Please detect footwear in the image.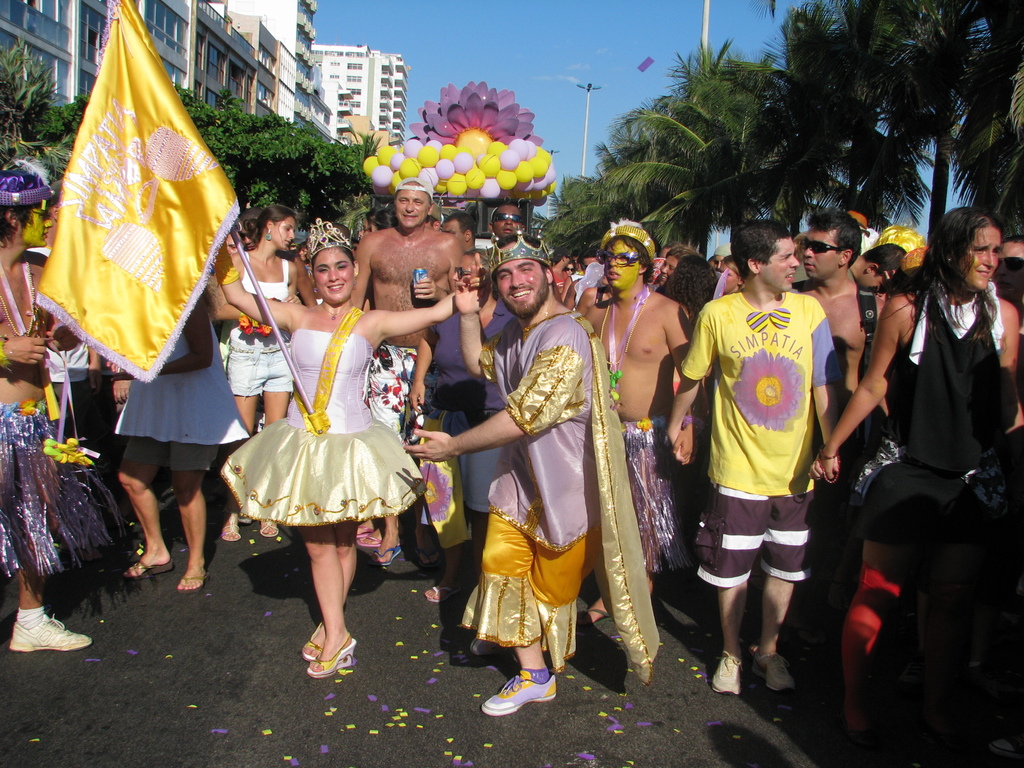
crop(10, 614, 93, 648).
